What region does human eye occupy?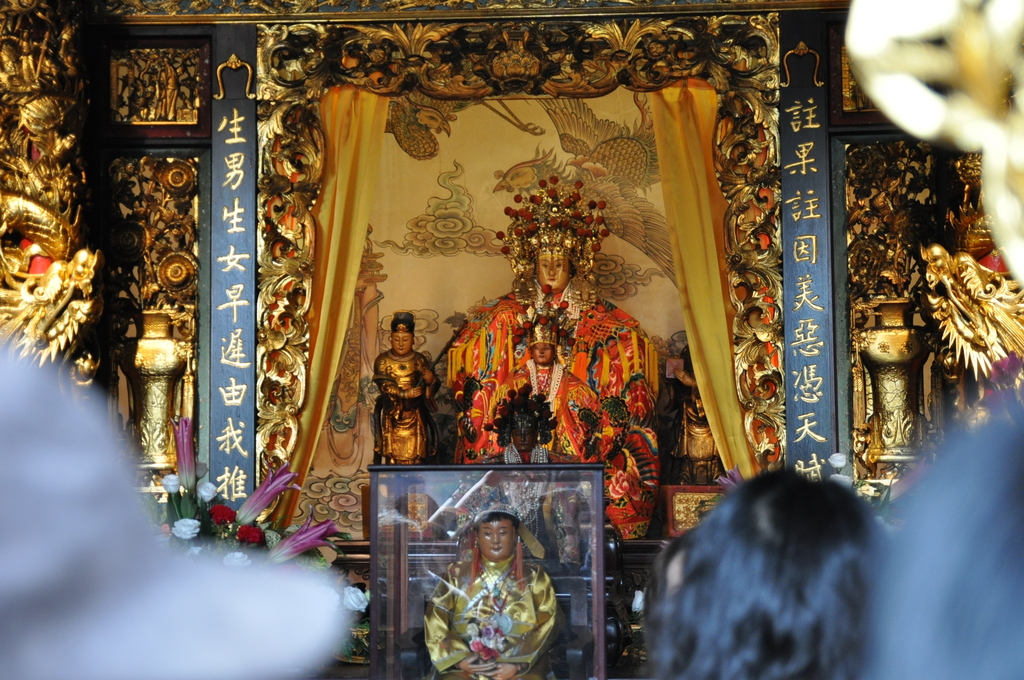
select_region(539, 260, 549, 270).
